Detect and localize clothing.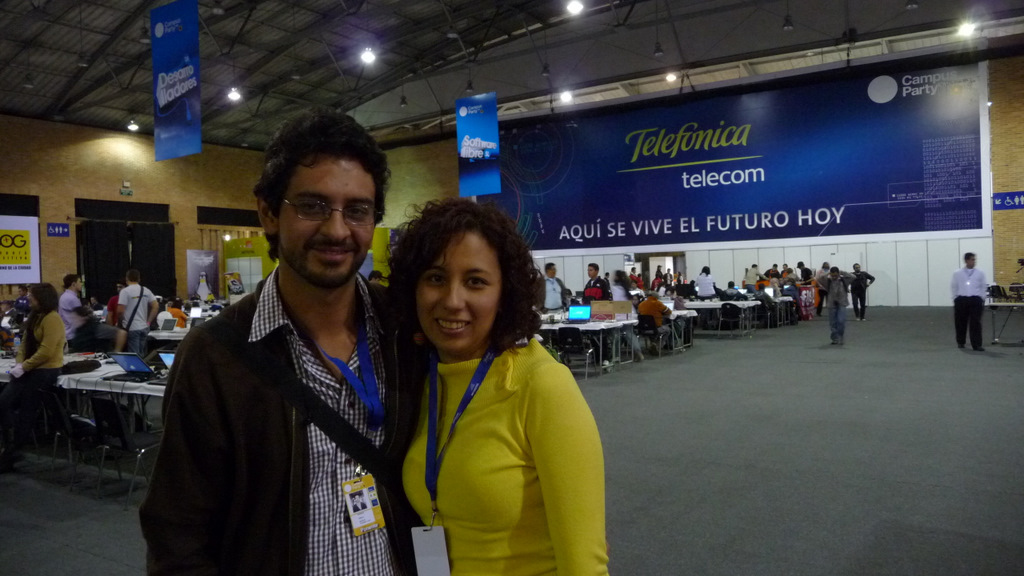
Localized at (left=956, top=293, right=980, bottom=343).
